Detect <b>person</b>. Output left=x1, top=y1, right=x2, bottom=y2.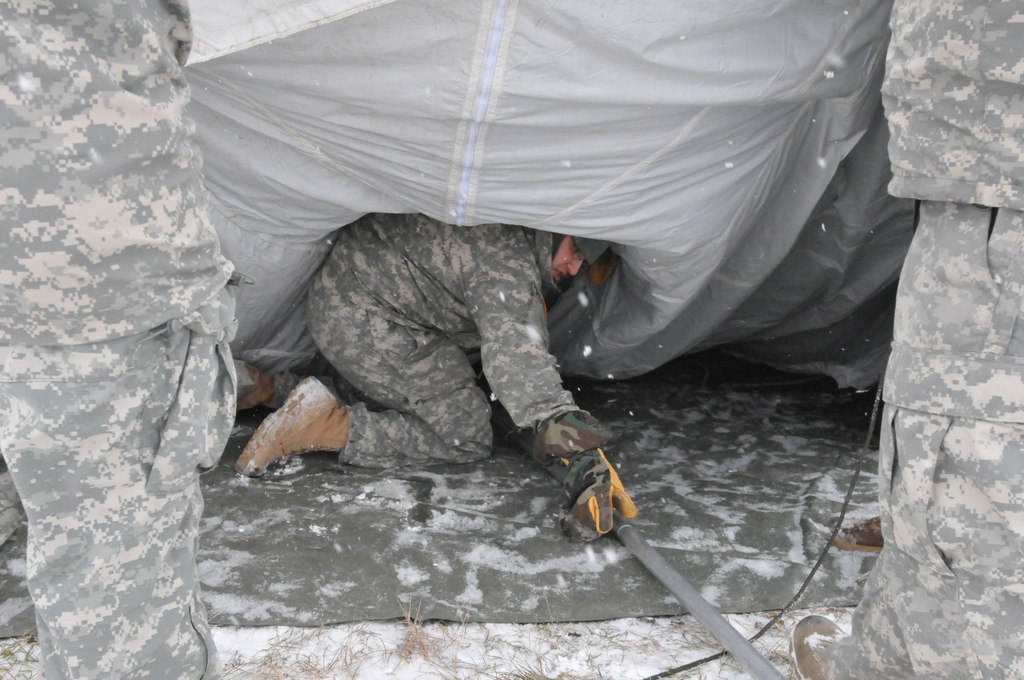
left=0, top=0, right=239, bottom=679.
